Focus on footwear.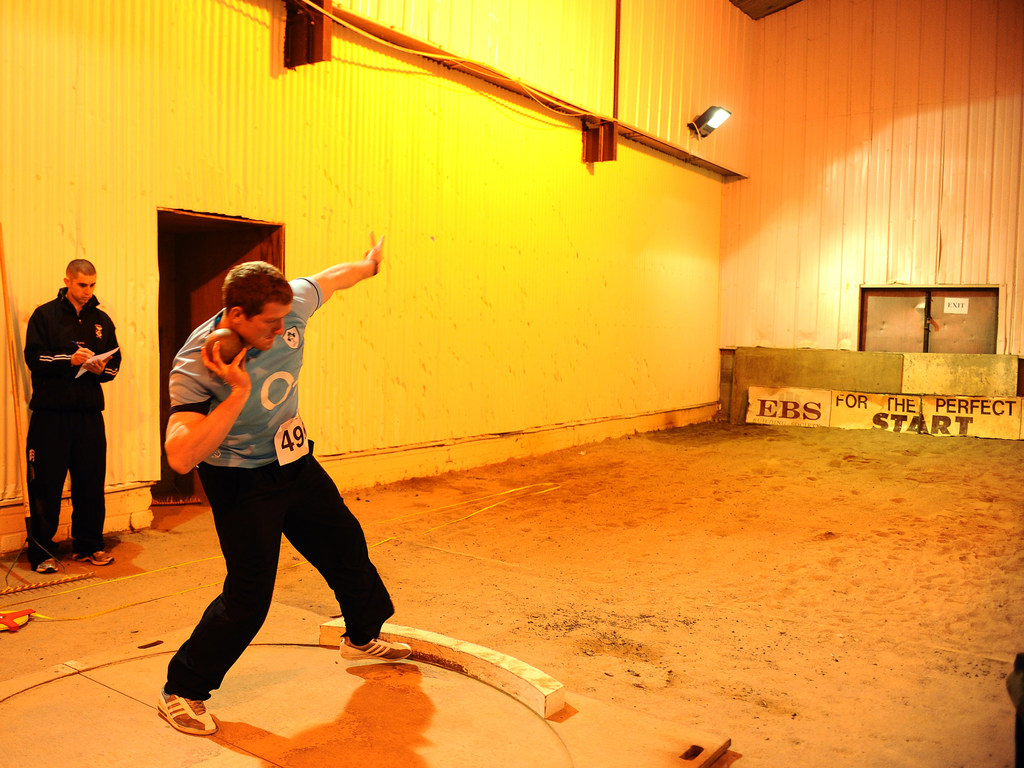
Focused at {"left": 148, "top": 683, "right": 217, "bottom": 732}.
